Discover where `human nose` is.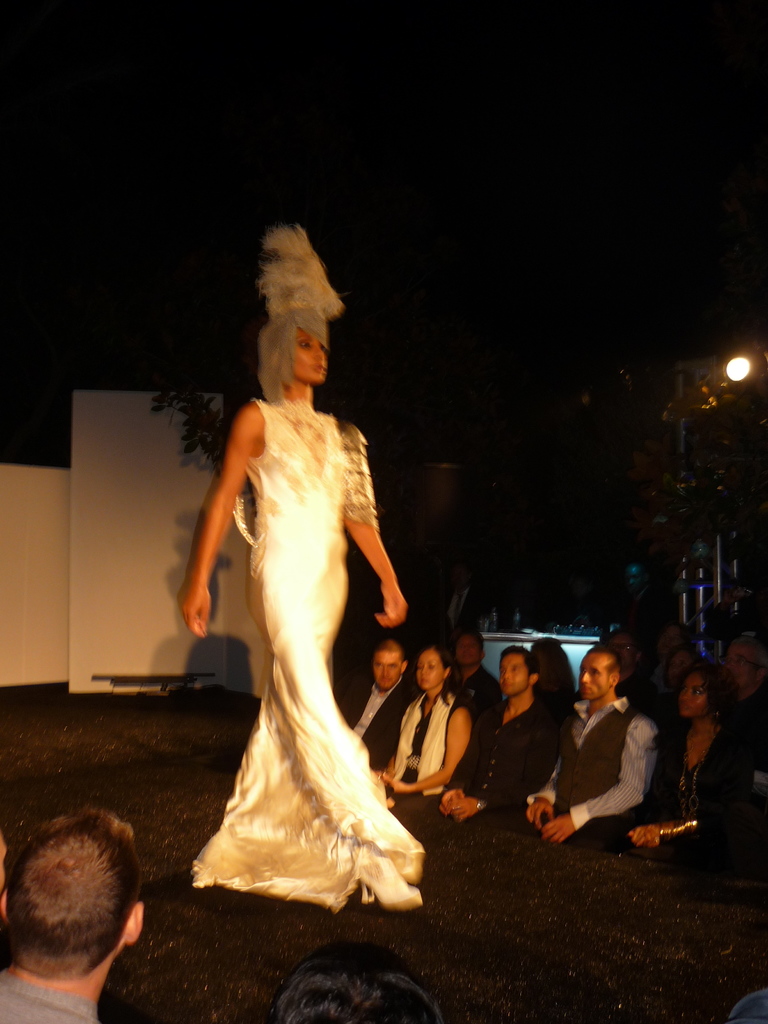
Discovered at [580,668,592,689].
